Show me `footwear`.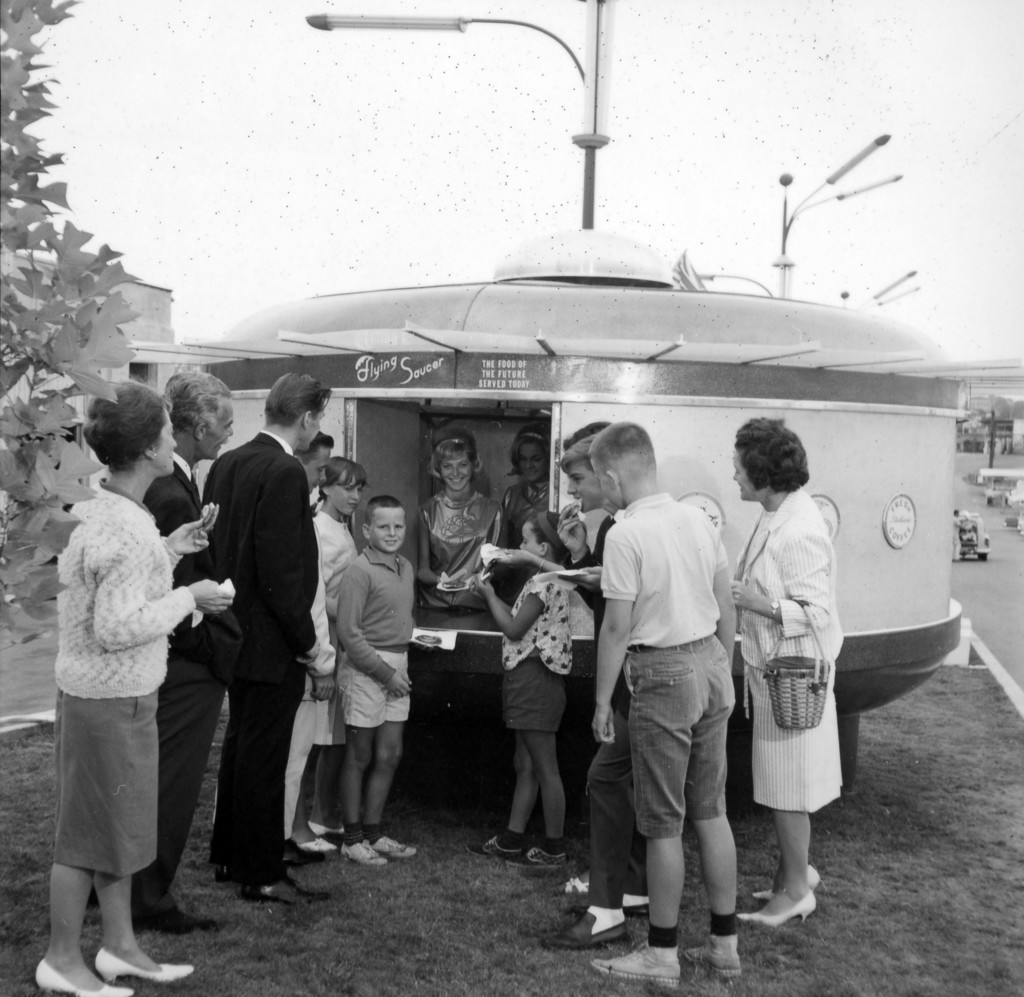
`footwear` is here: x1=545 y1=916 x2=635 y2=946.
